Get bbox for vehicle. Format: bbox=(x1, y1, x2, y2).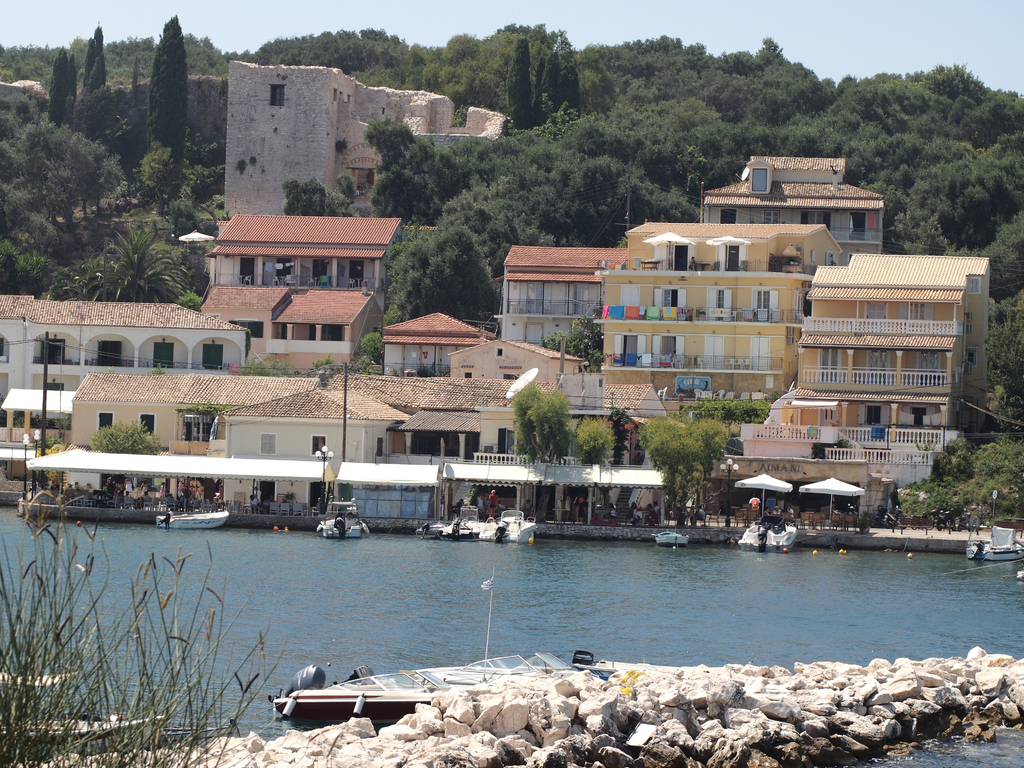
bbox=(154, 471, 233, 532).
